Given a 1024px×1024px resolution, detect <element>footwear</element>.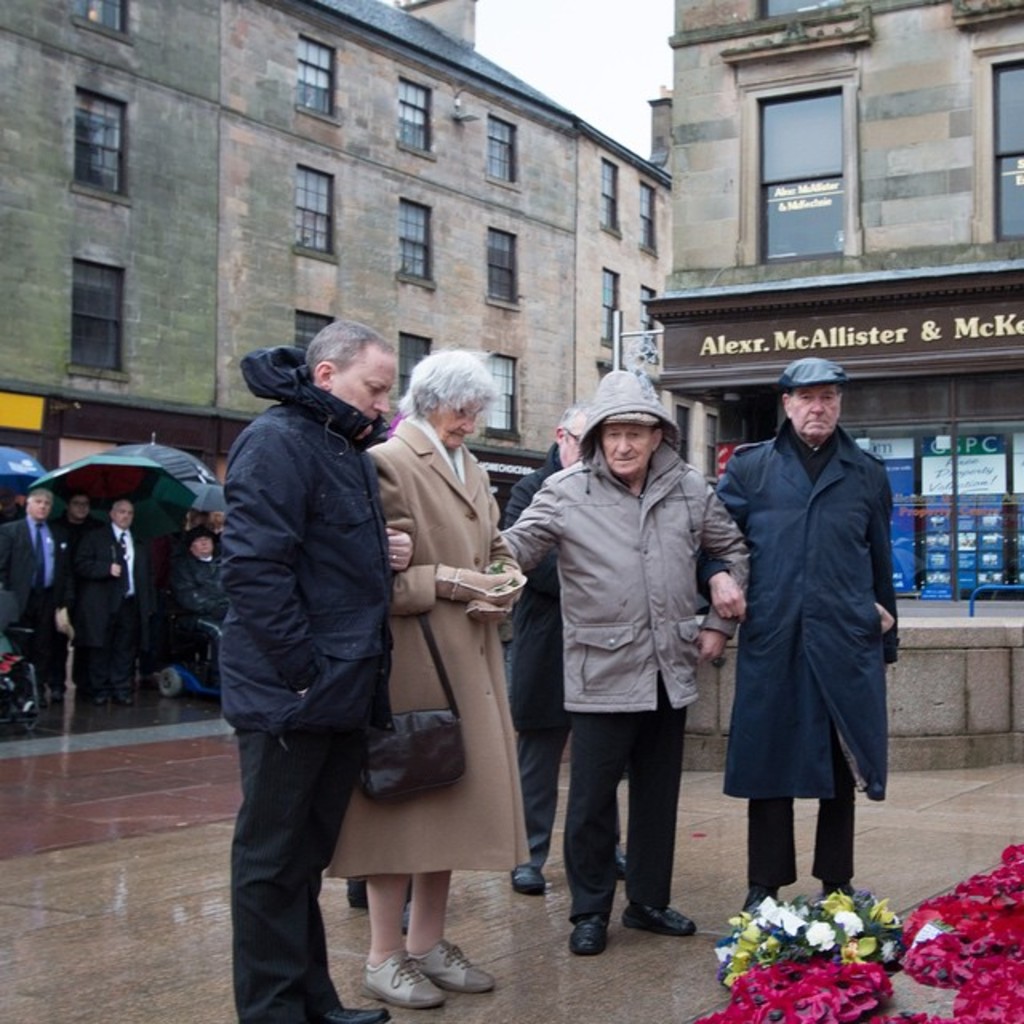
[x1=616, y1=845, x2=629, y2=880].
